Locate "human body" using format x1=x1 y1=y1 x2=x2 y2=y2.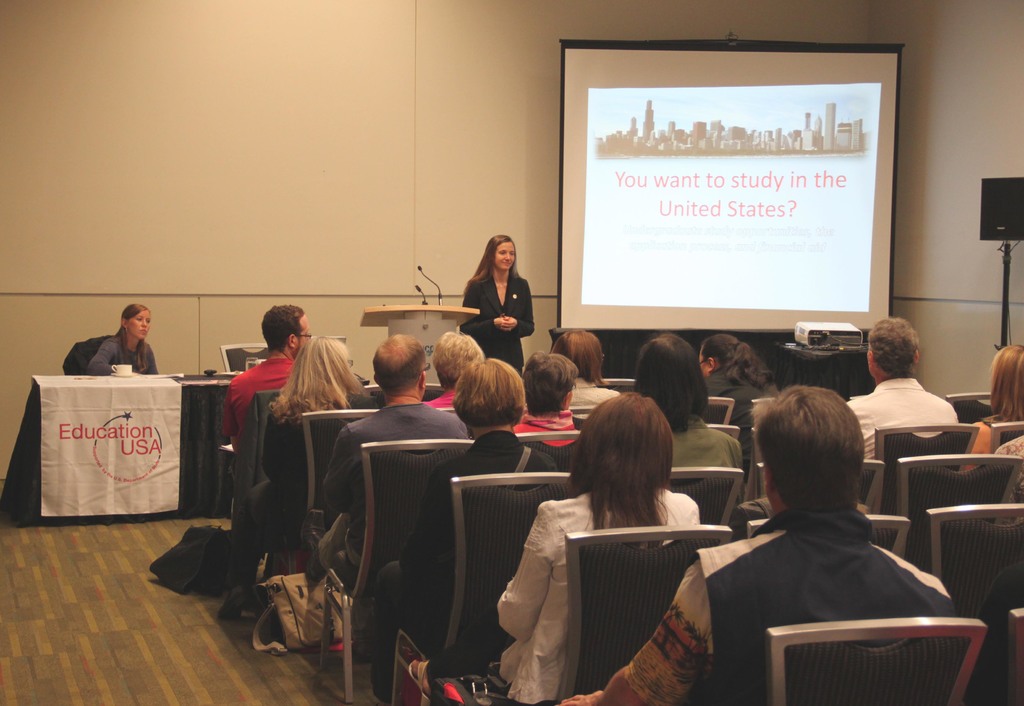
x1=957 y1=344 x2=1023 y2=472.
